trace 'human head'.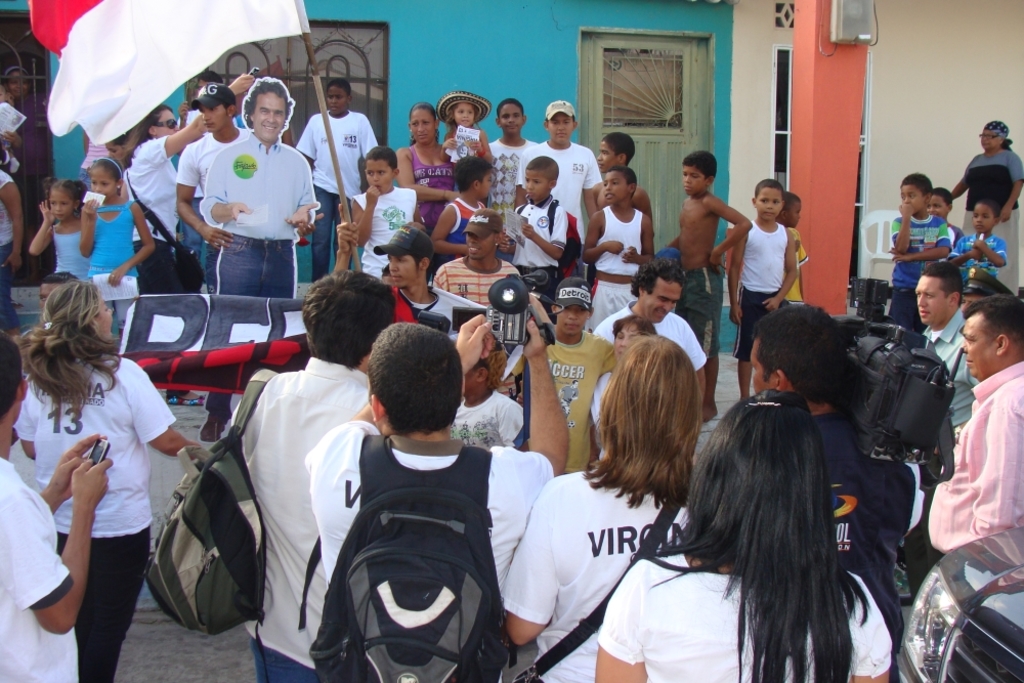
Traced to (43, 278, 117, 349).
